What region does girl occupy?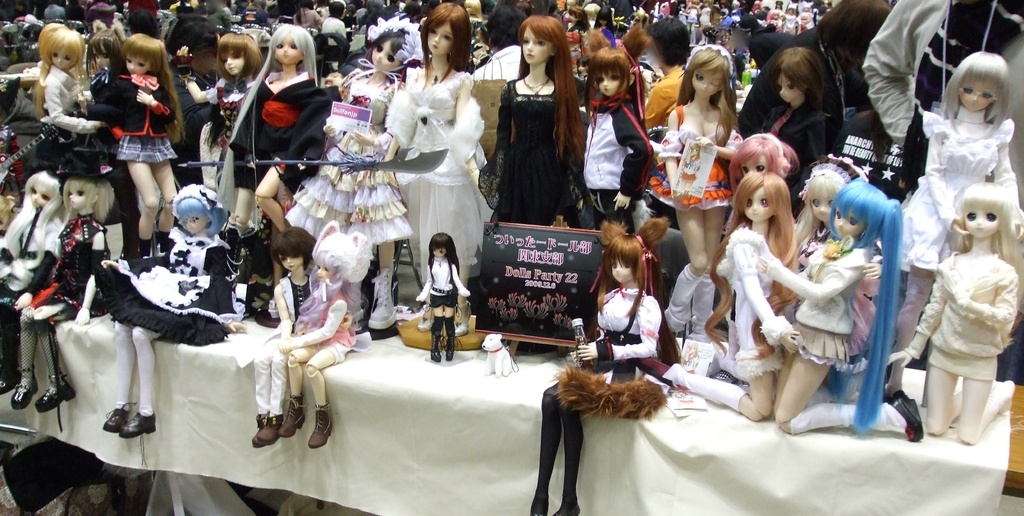
select_region(0, 160, 70, 407).
